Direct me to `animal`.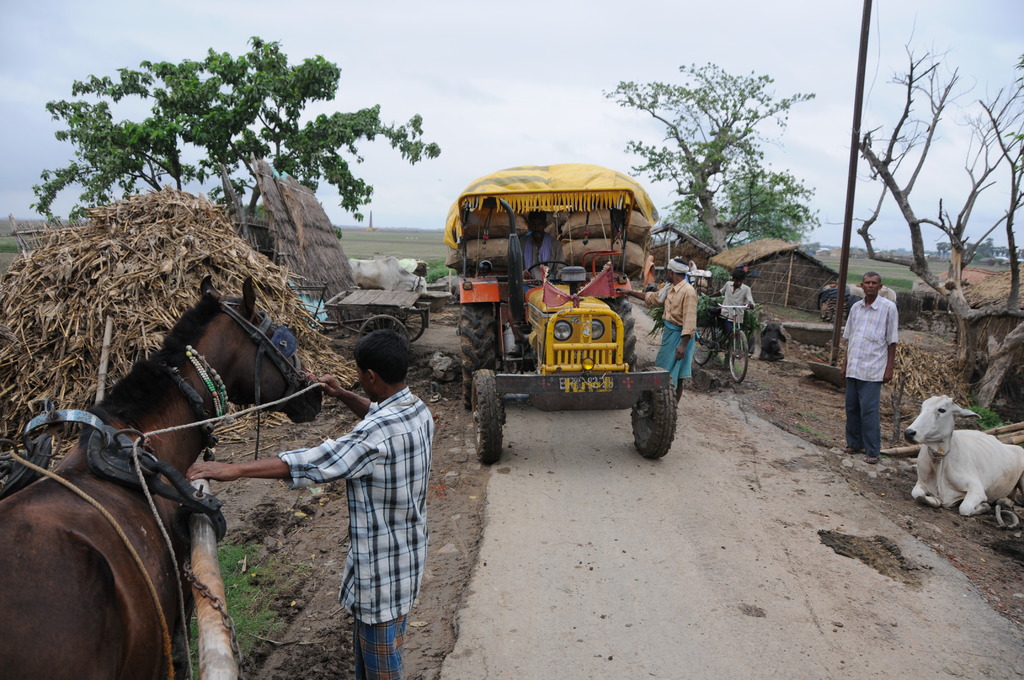
Direction: <box>1,277,322,679</box>.
